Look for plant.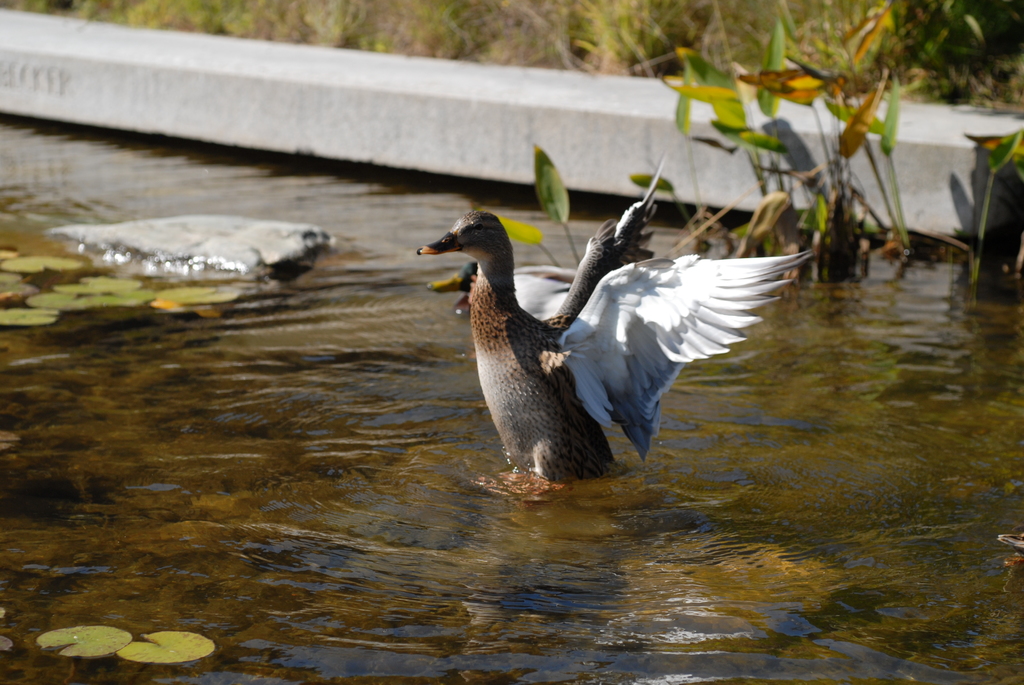
Found: <bbox>931, 111, 1023, 287</bbox>.
